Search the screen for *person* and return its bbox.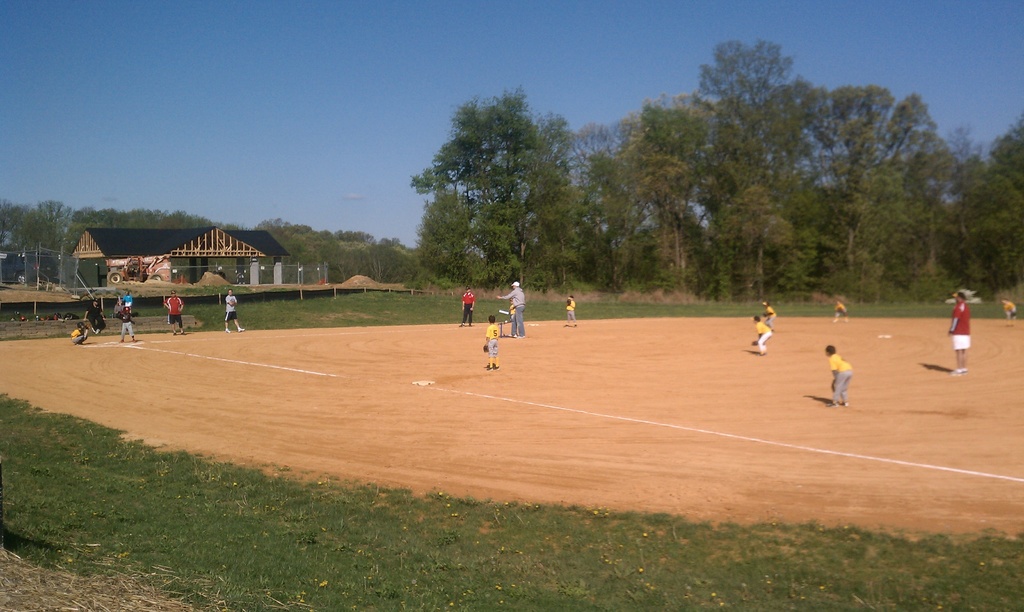
Found: x1=457, y1=285, x2=479, y2=325.
